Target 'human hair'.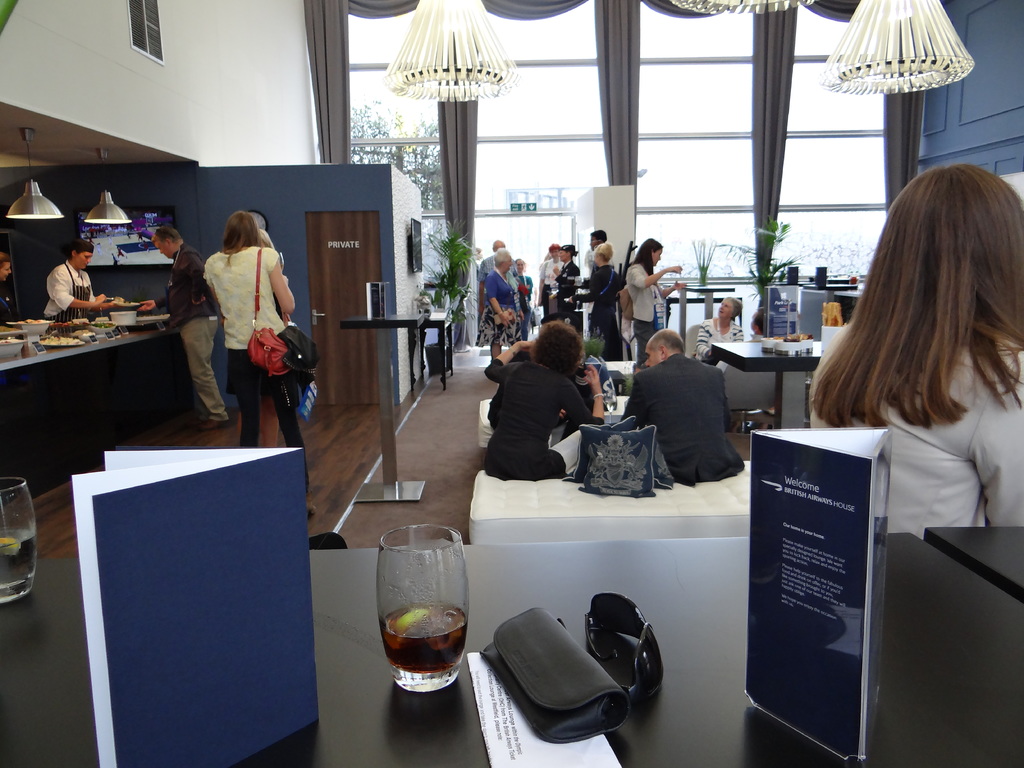
Target region: pyautogui.locateOnScreen(591, 240, 613, 264).
